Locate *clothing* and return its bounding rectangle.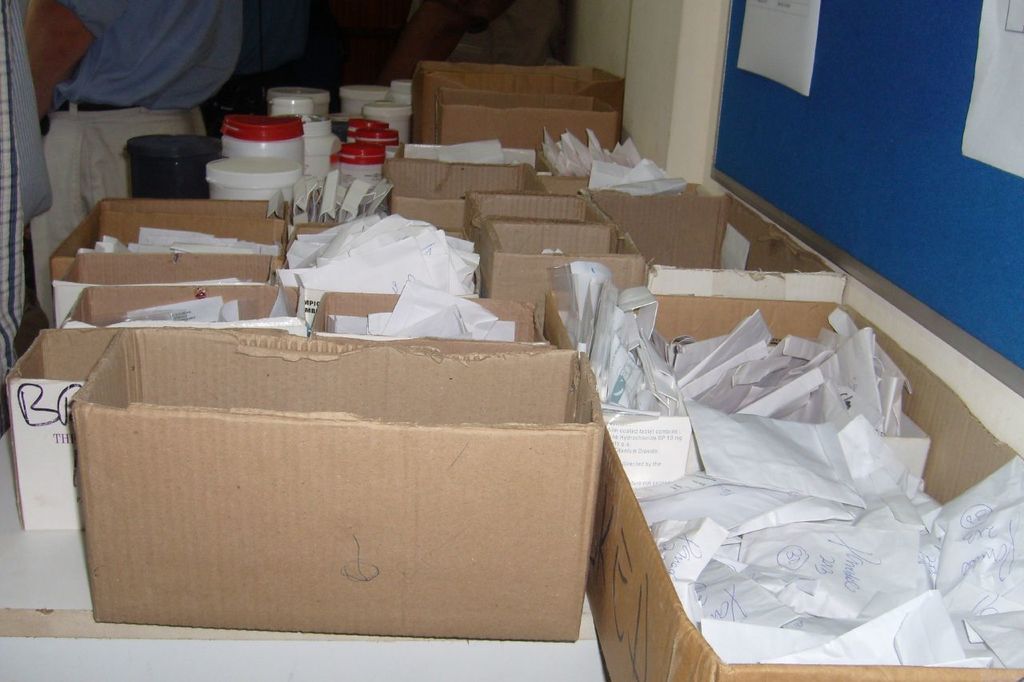
bbox=[26, 0, 240, 326].
